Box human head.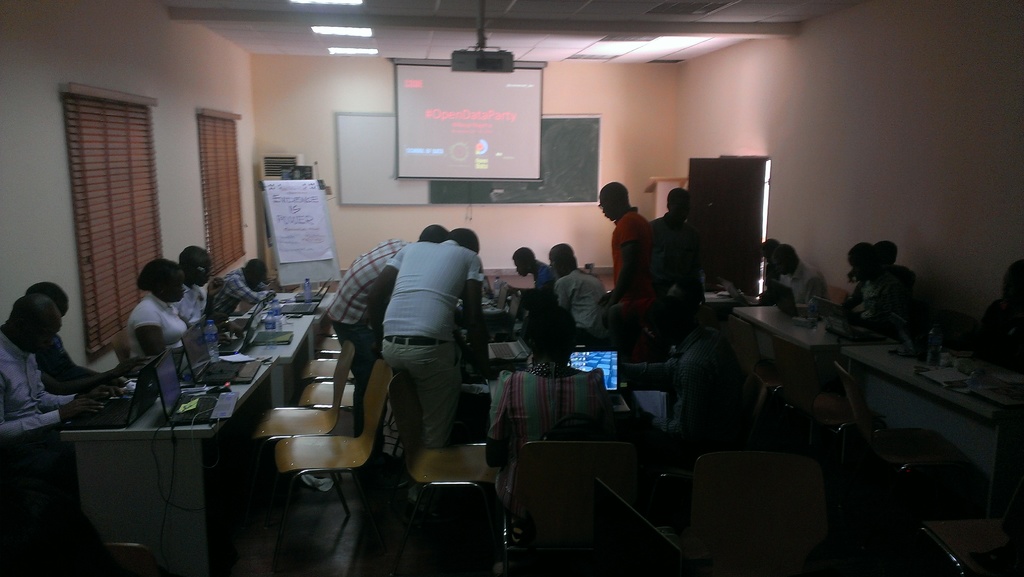
(767, 241, 801, 277).
